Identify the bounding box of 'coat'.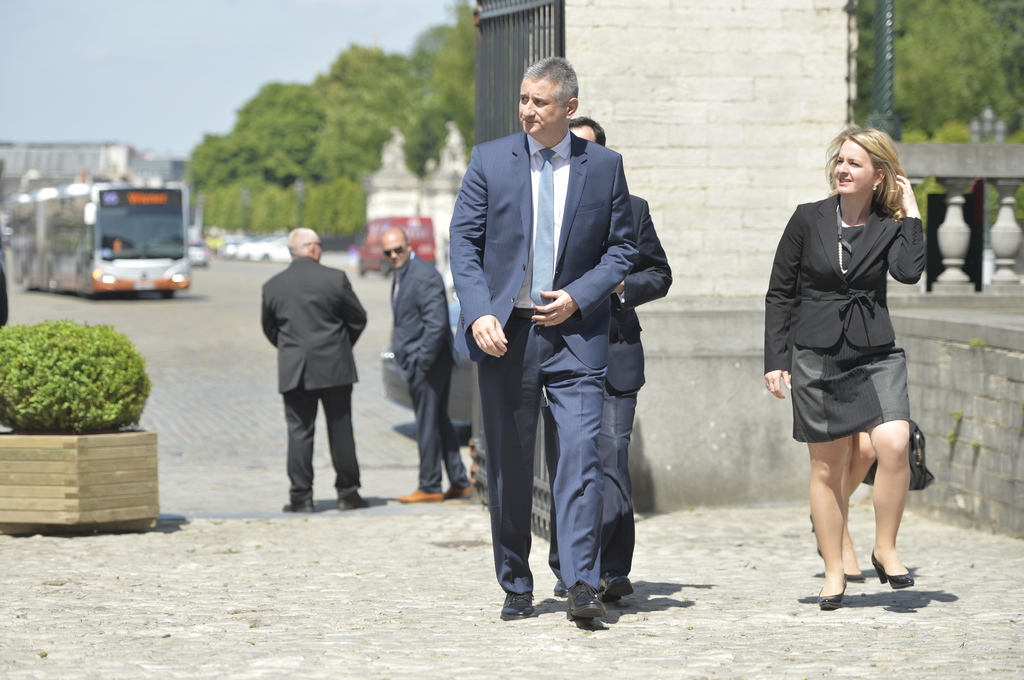
l=765, t=183, r=934, b=377.
